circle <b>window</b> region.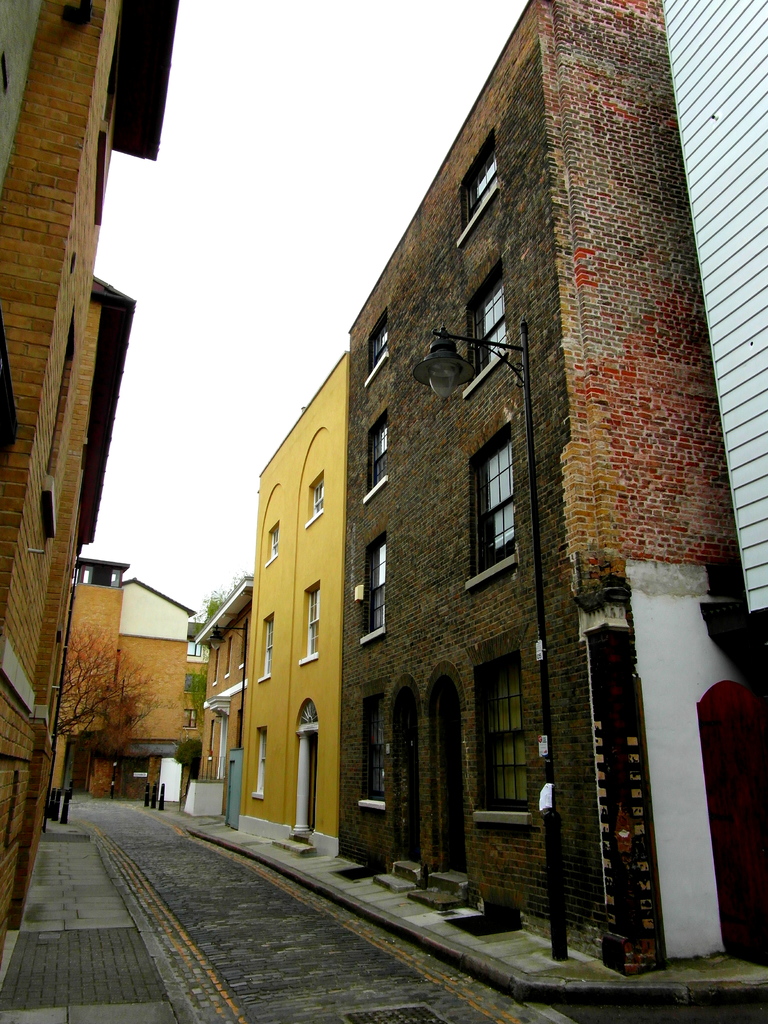
Region: 368:324:389:375.
